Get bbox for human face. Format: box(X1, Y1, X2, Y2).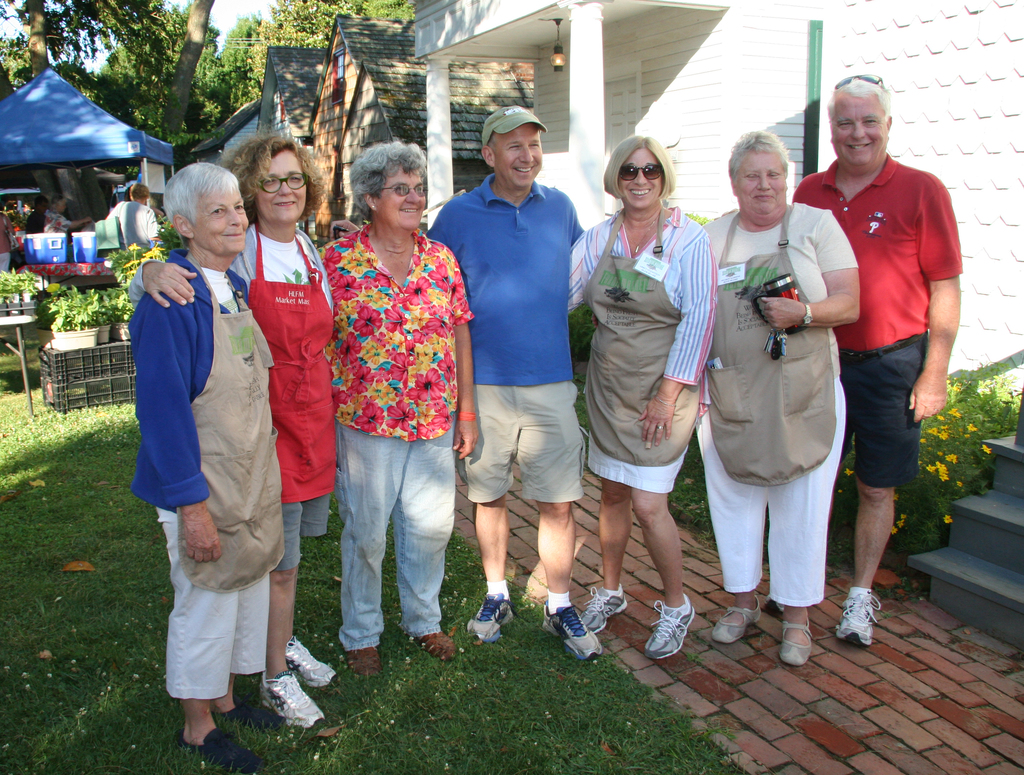
box(735, 152, 785, 214).
